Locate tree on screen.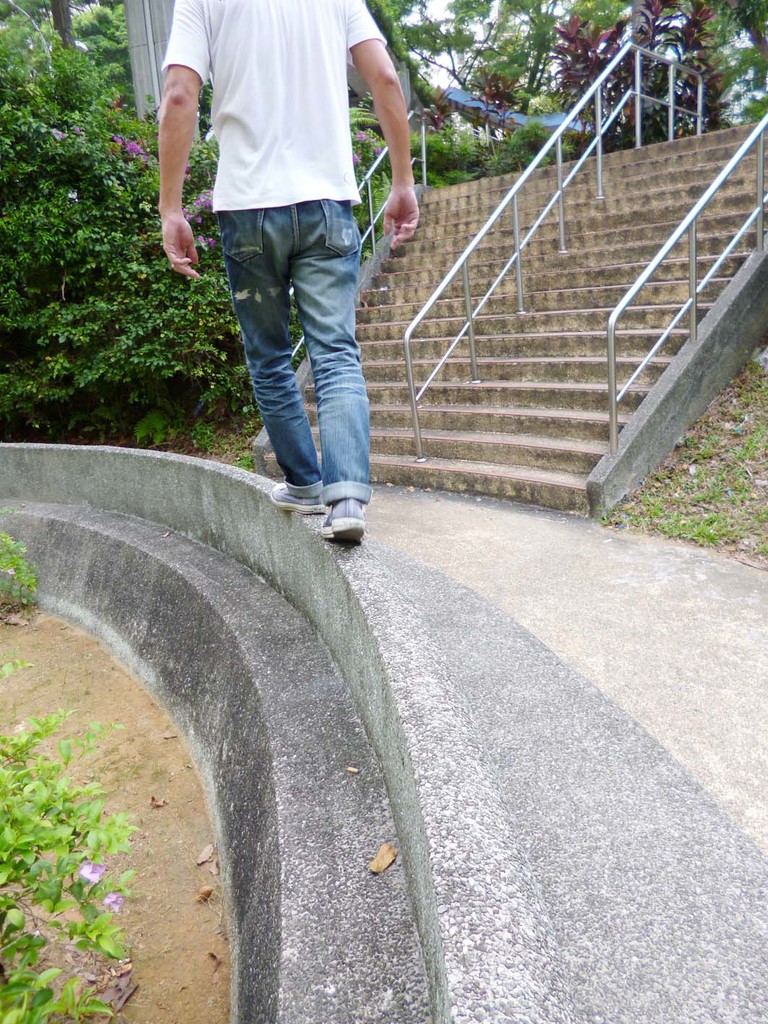
On screen at locate(0, 17, 234, 426).
